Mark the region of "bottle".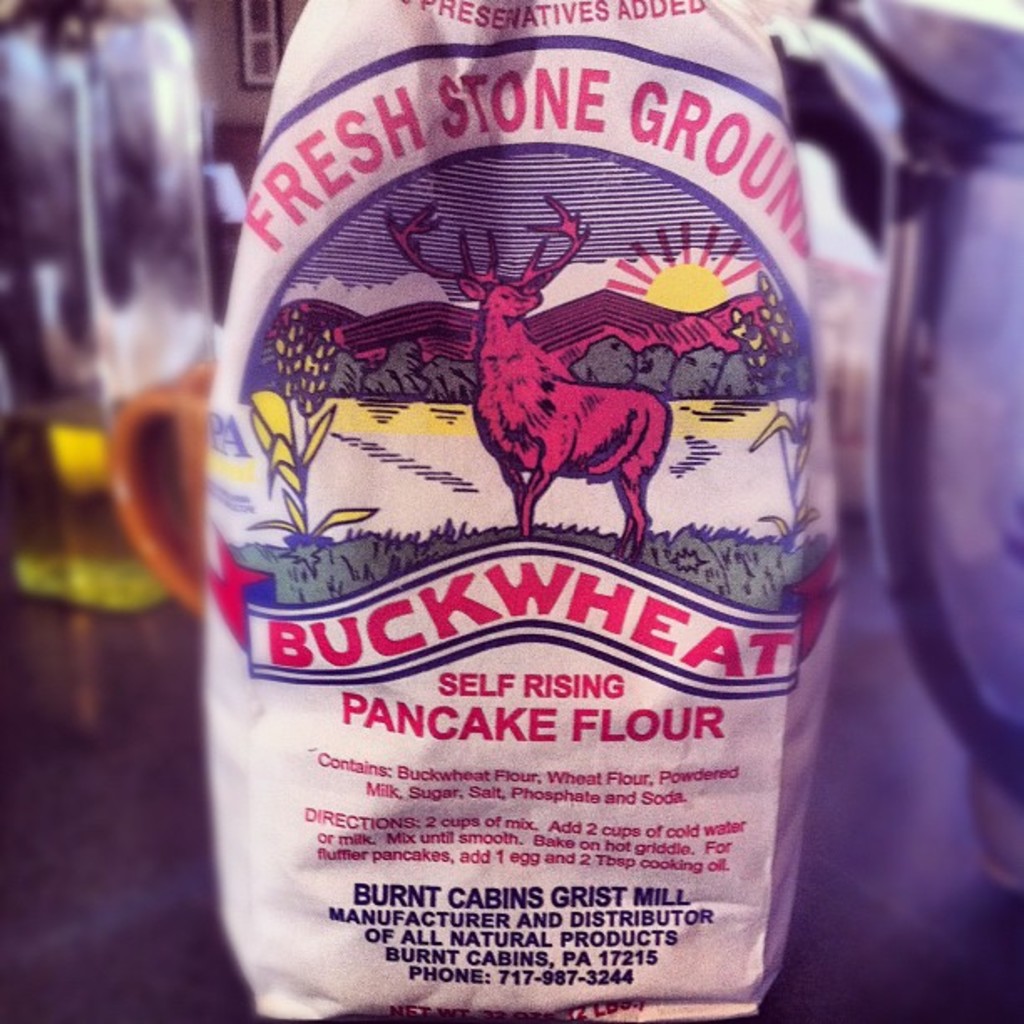
Region: 0 0 221 617.
